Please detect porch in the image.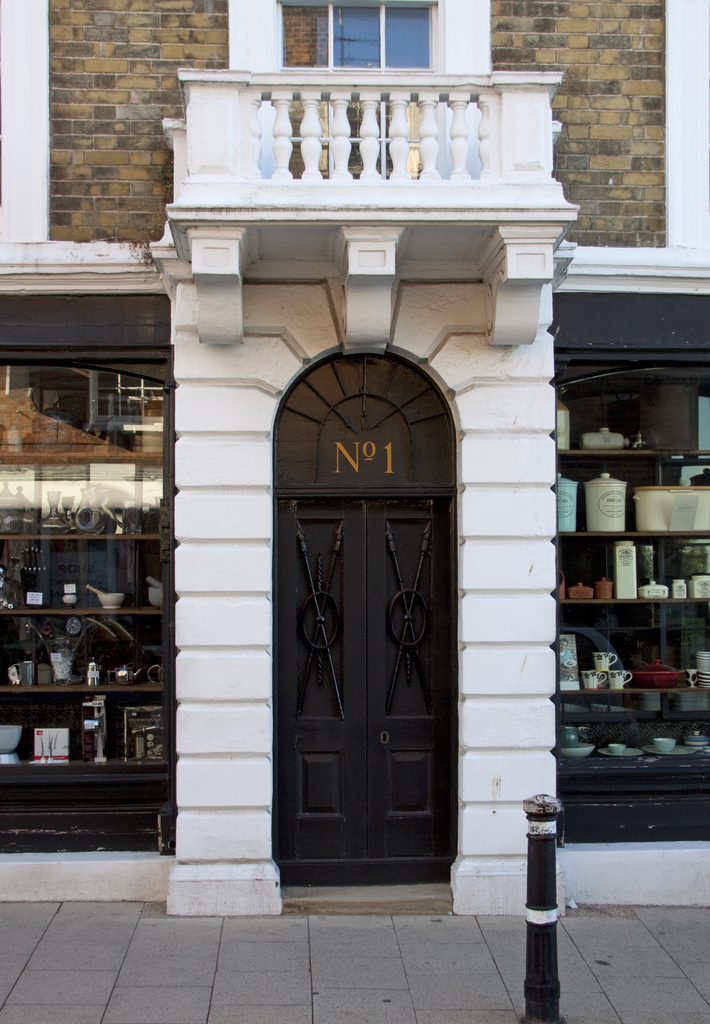
{"left": 158, "top": 40, "right": 590, "bottom": 276}.
